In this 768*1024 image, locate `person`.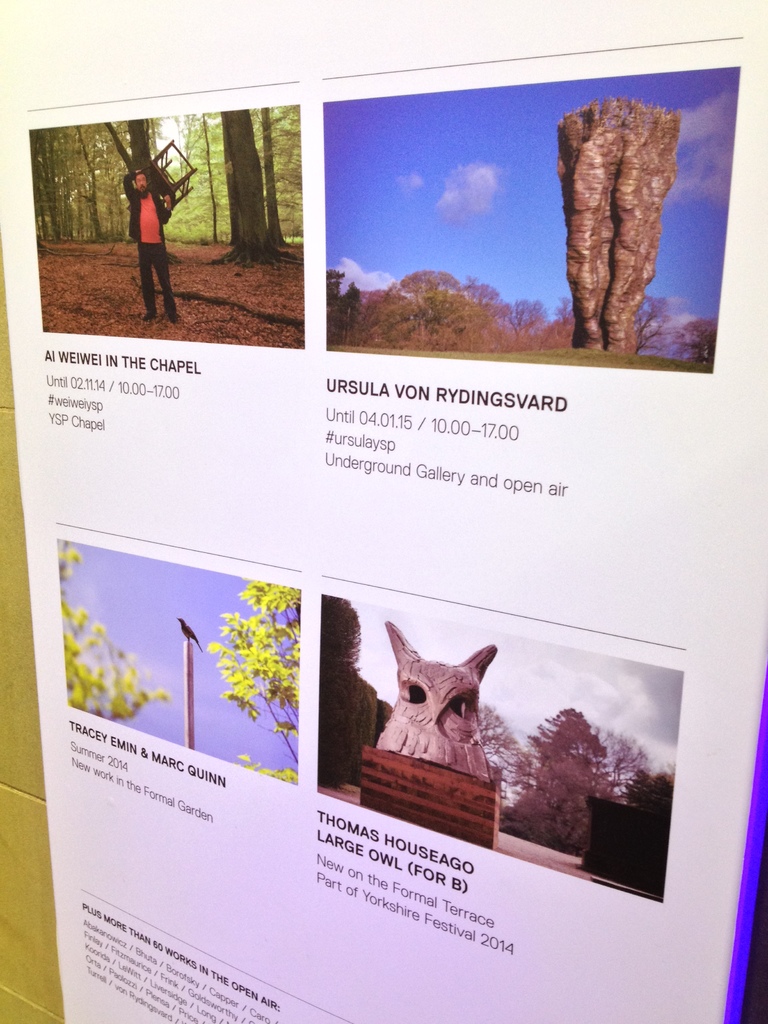
Bounding box: (x1=120, y1=164, x2=177, y2=326).
